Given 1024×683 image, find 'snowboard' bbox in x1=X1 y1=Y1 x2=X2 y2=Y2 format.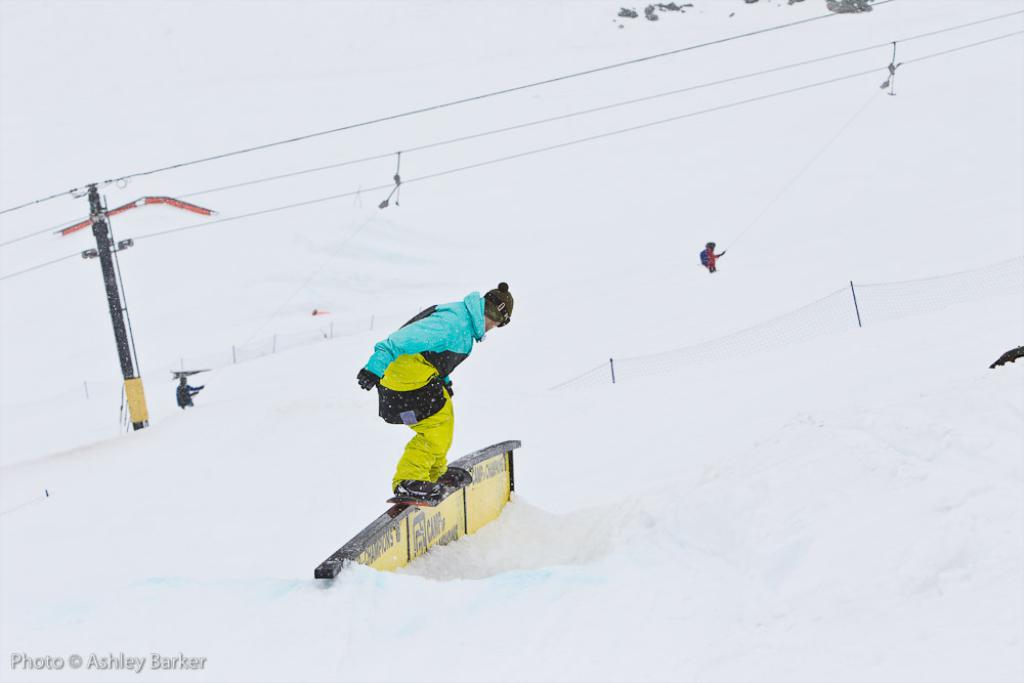
x1=384 y1=464 x2=471 y2=509.
